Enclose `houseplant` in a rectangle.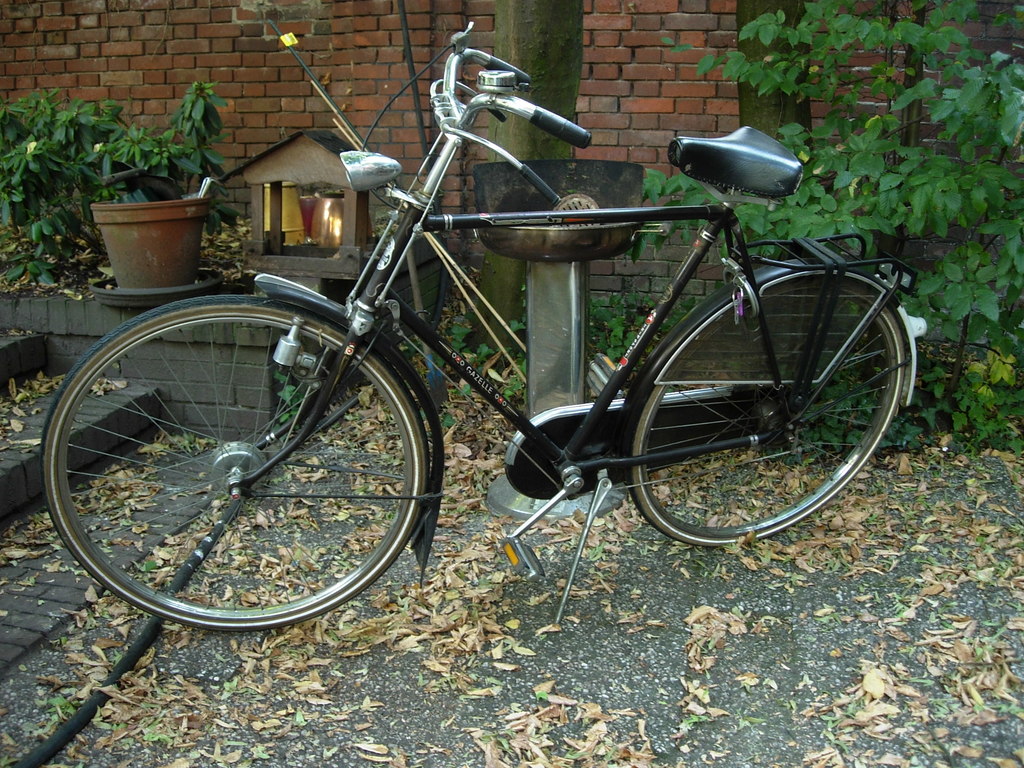
box(91, 168, 223, 304).
